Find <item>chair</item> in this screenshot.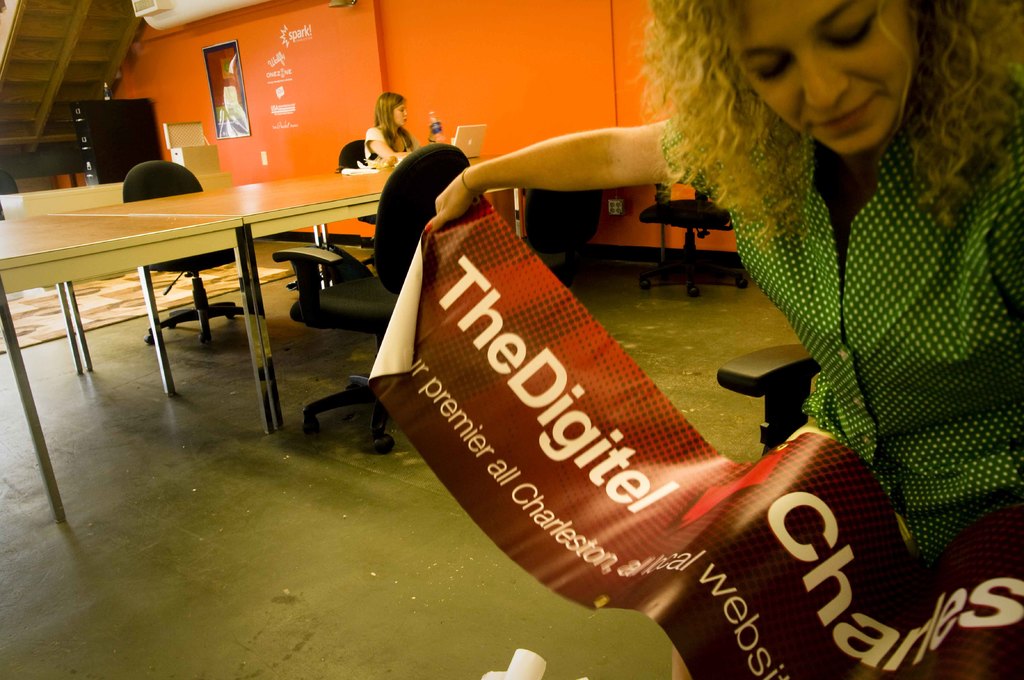
The bounding box for <item>chair</item> is l=635, t=182, r=749, b=301.
